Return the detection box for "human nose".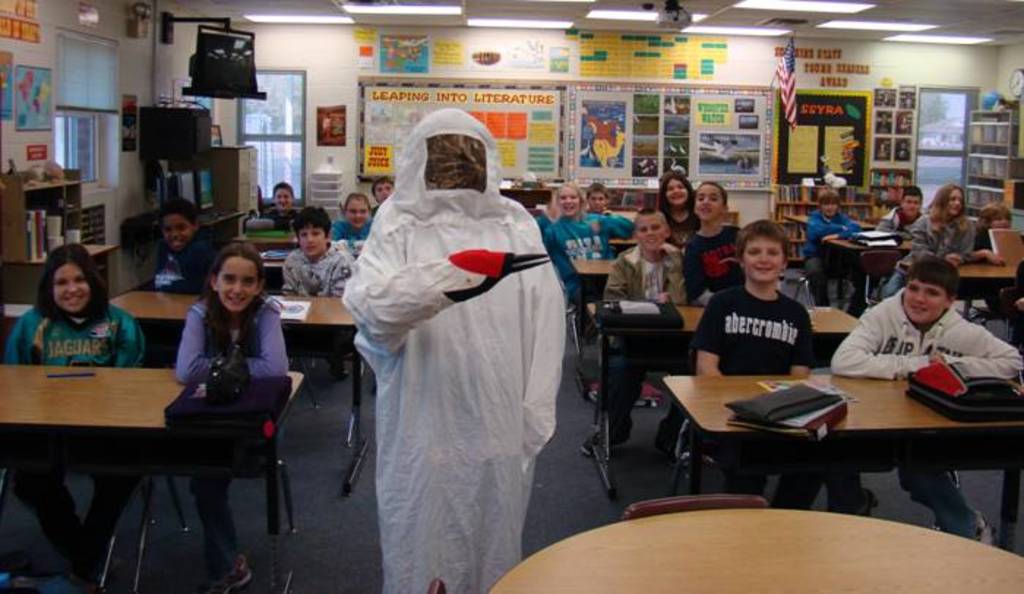
x1=306, y1=231, x2=317, y2=246.
